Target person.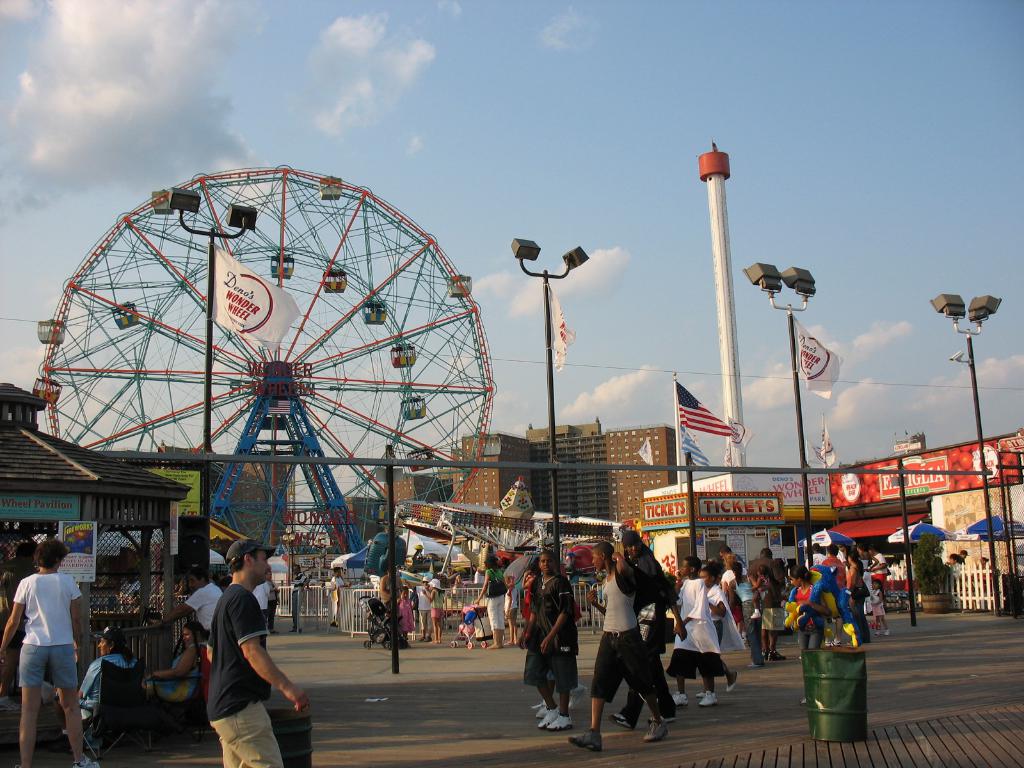
Target region: (x1=152, y1=584, x2=229, y2=645).
